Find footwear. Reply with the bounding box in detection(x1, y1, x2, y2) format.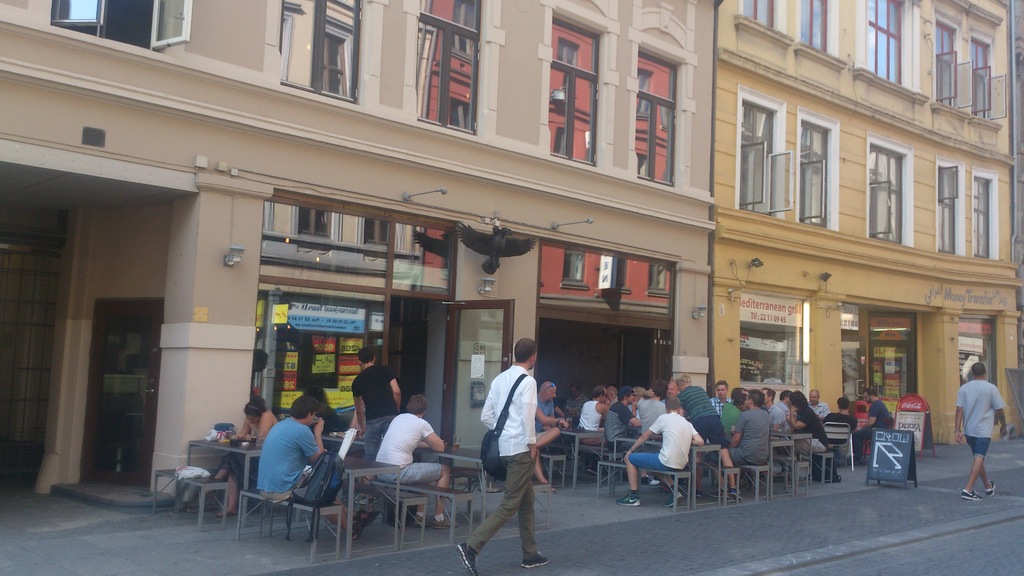
detection(710, 488, 732, 496).
